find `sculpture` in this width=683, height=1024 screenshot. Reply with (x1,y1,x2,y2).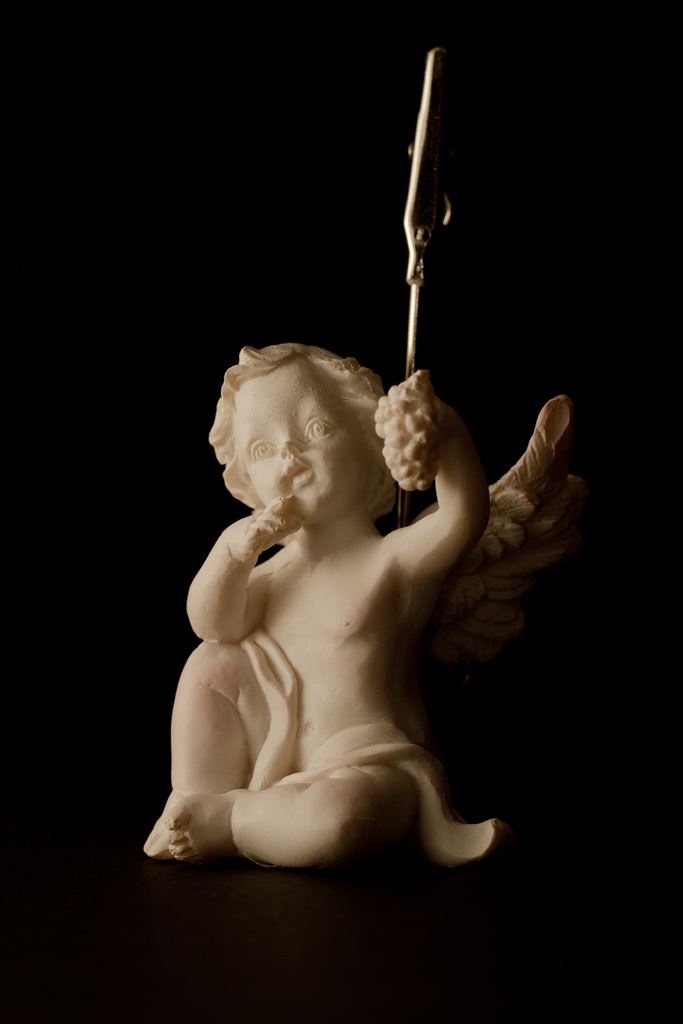
(133,308,551,893).
